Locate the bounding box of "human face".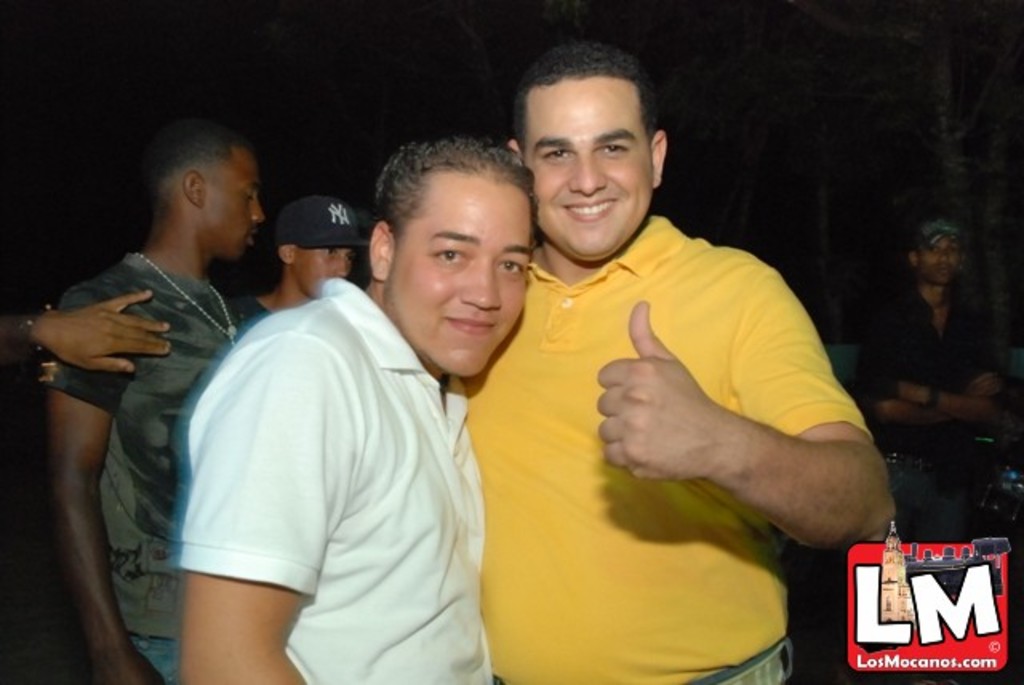
Bounding box: BBox(203, 146, 270, 261).
